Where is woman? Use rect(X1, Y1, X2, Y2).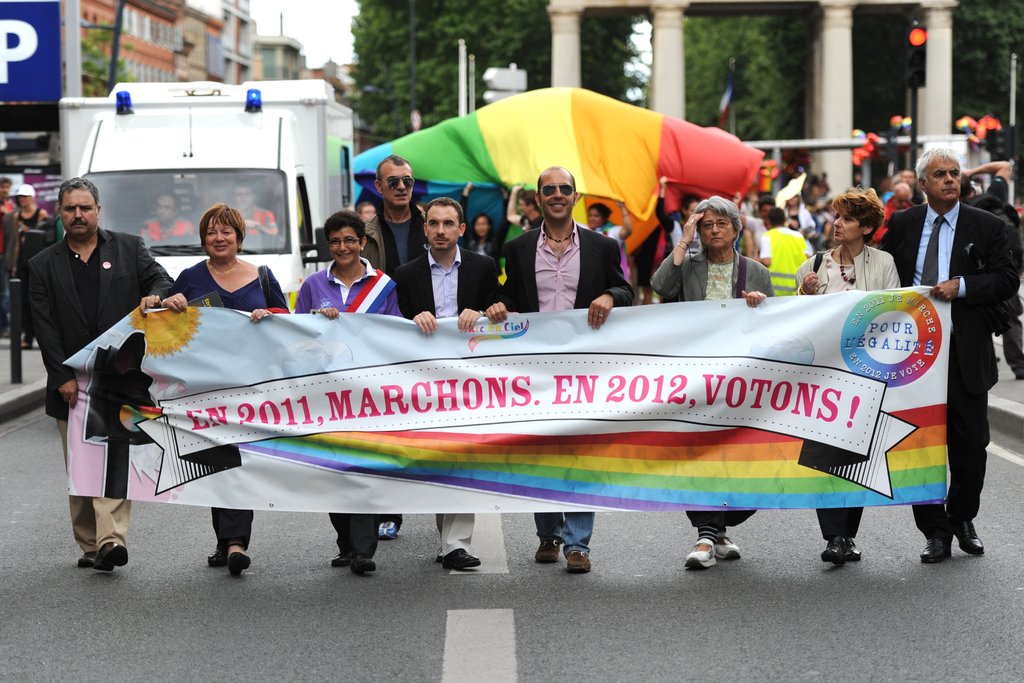
rect(295, 208, 408, 571).
